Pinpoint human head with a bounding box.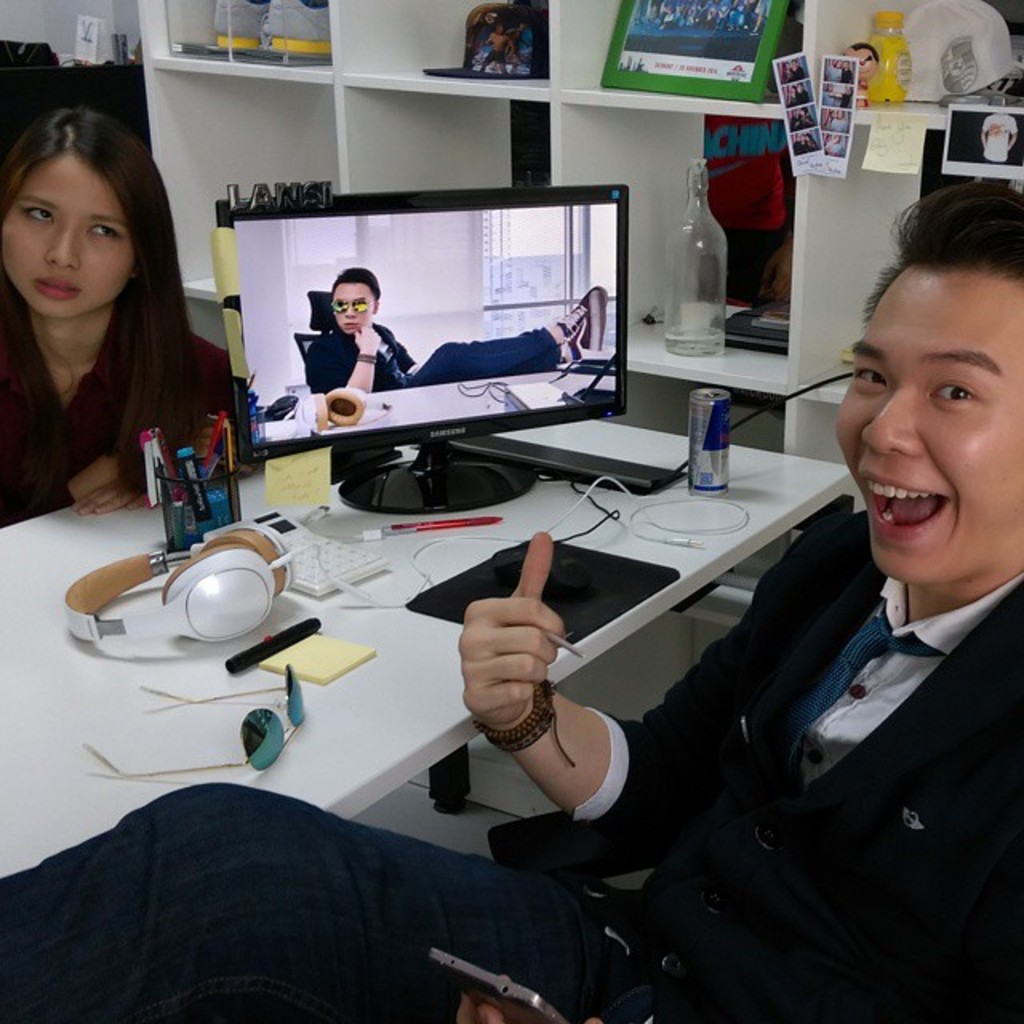
<bbox>326, 264, 381, 334</bbox>.
